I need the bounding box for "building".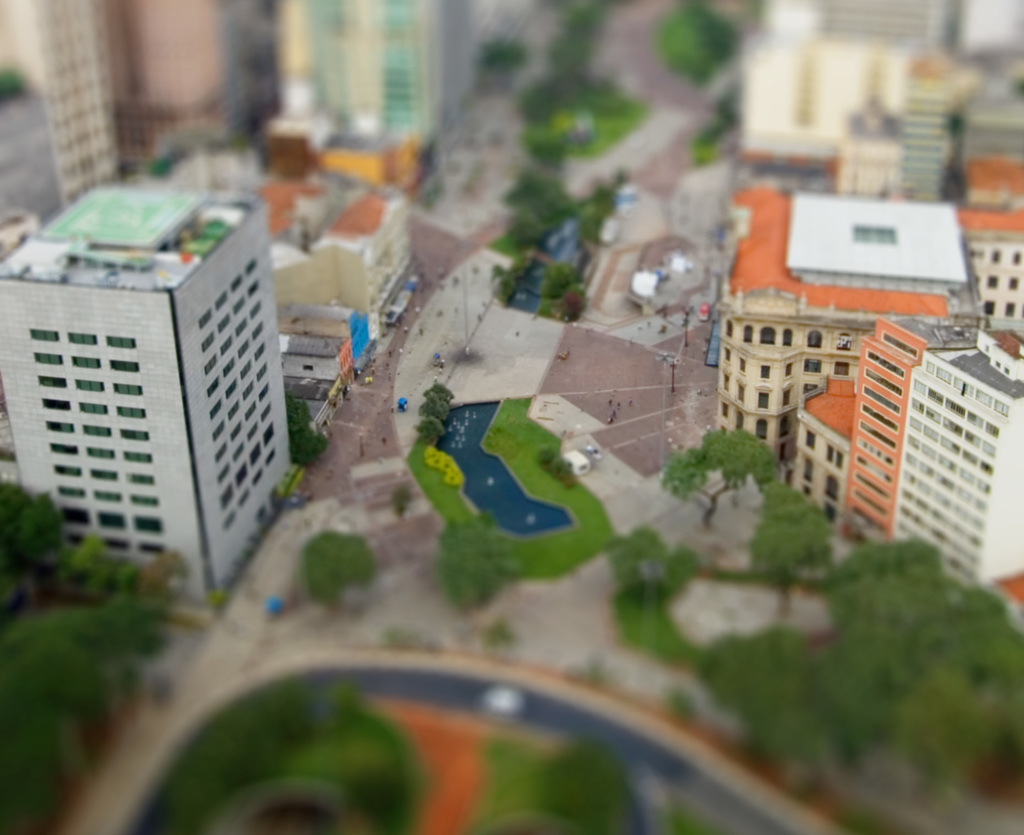
Here it is: l=0, t=178, r=292, b=615.
